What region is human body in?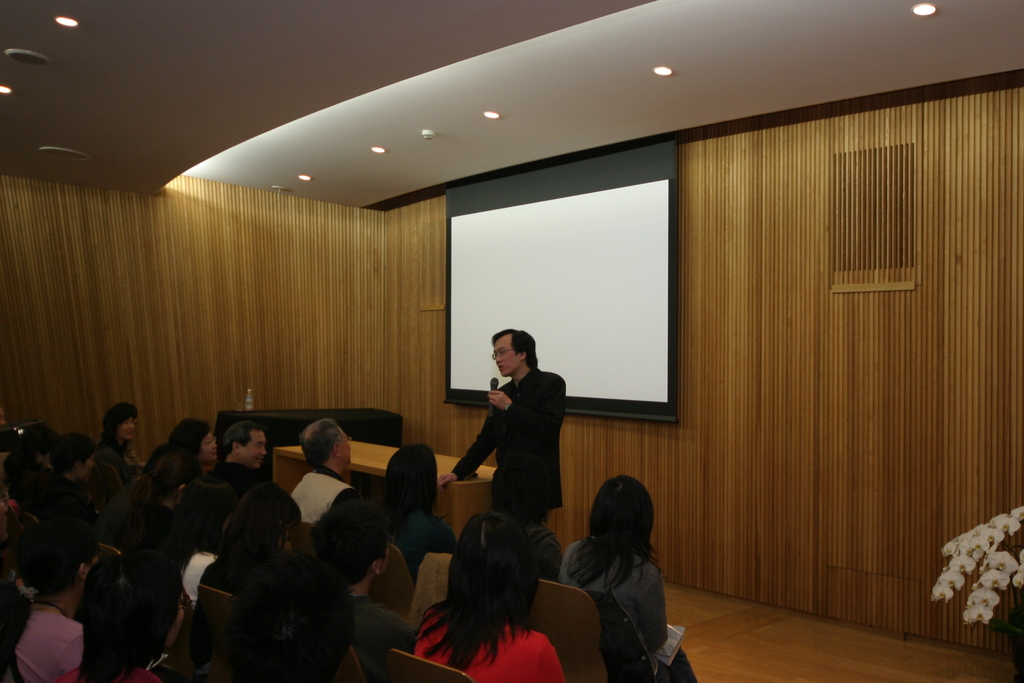
163:418:224:527.
